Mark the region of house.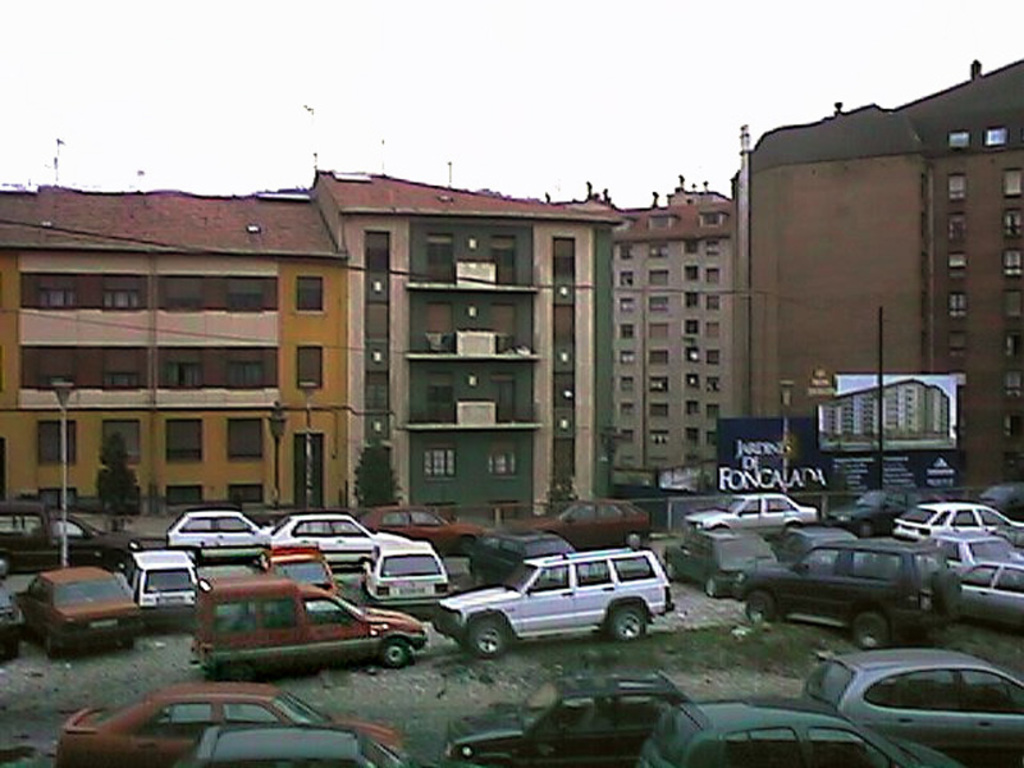
Region: bbox=(0, 187, 351, 516).
